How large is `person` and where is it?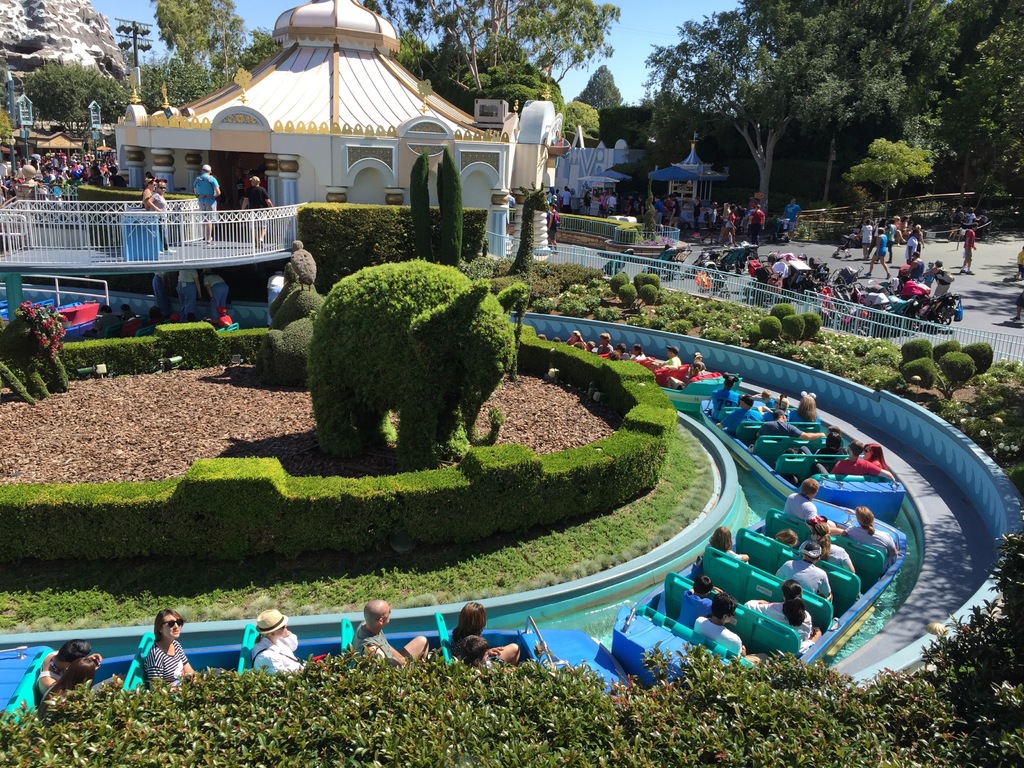
Bounding box: [787,482,840,538].
